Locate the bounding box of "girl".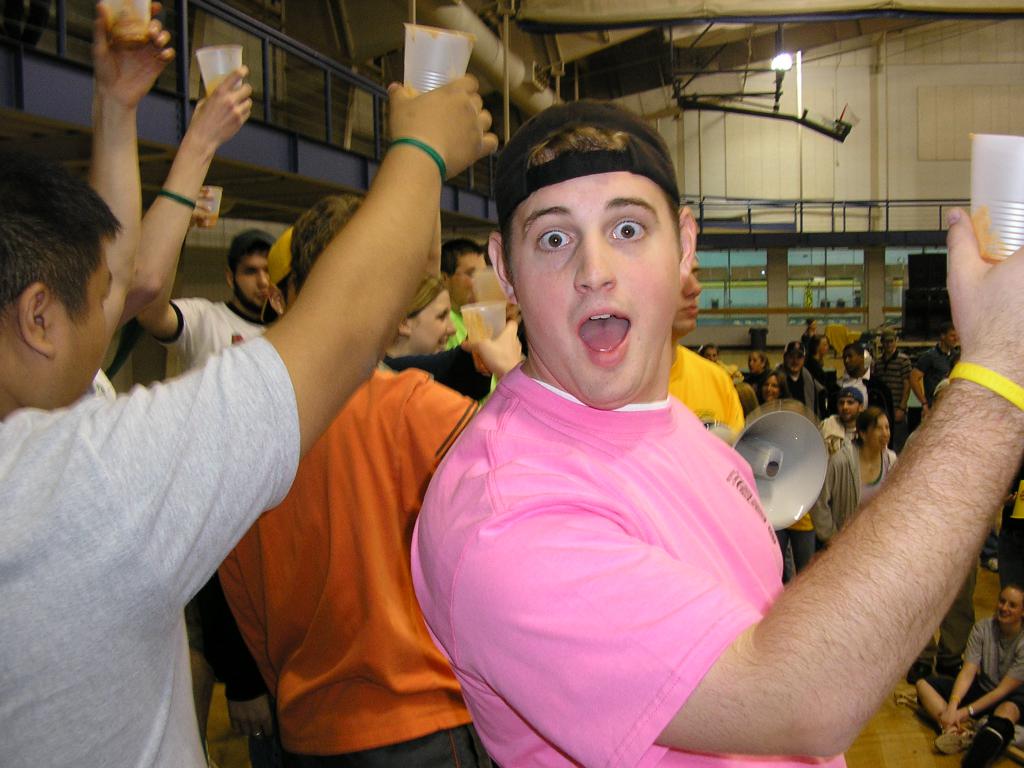
Bounding box: <box>387,273,461,358</box>.
